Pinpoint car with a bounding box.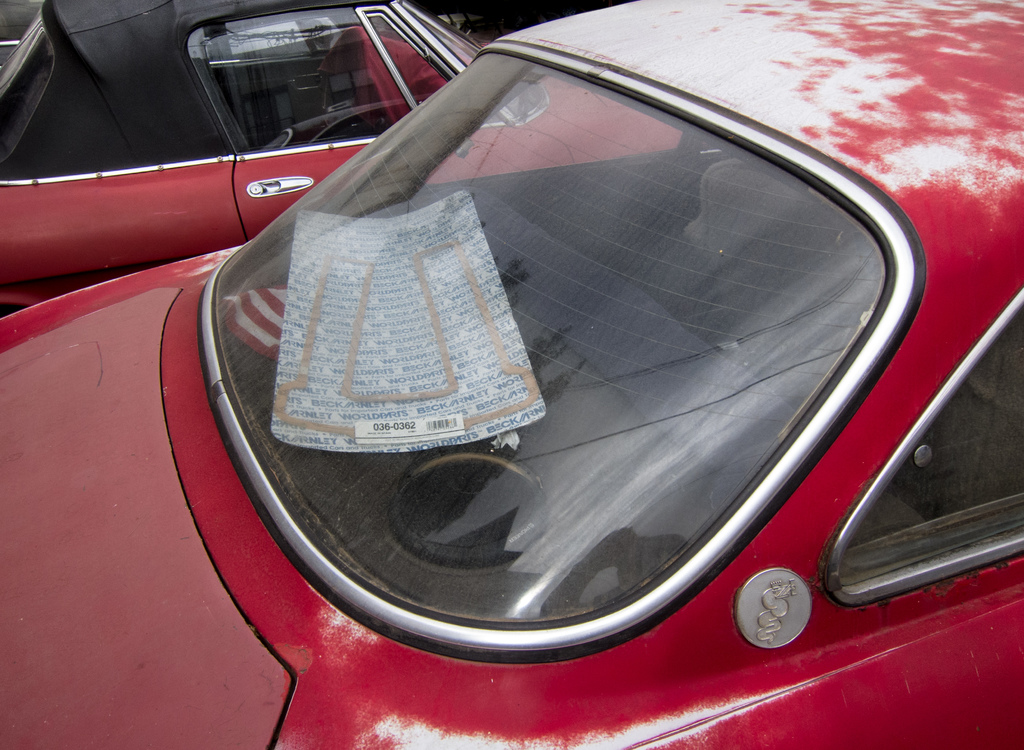
bbox(0, 0, 484, 320).
